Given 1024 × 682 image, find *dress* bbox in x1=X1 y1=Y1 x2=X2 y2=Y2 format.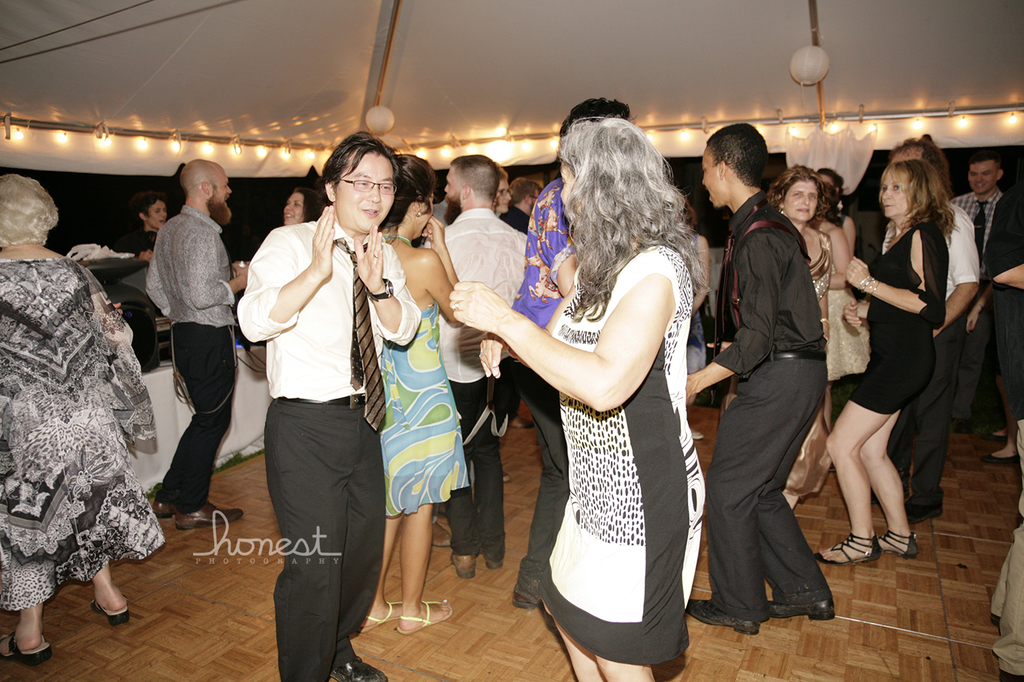
x1=0 y1=254 x2=164 y2=610.
